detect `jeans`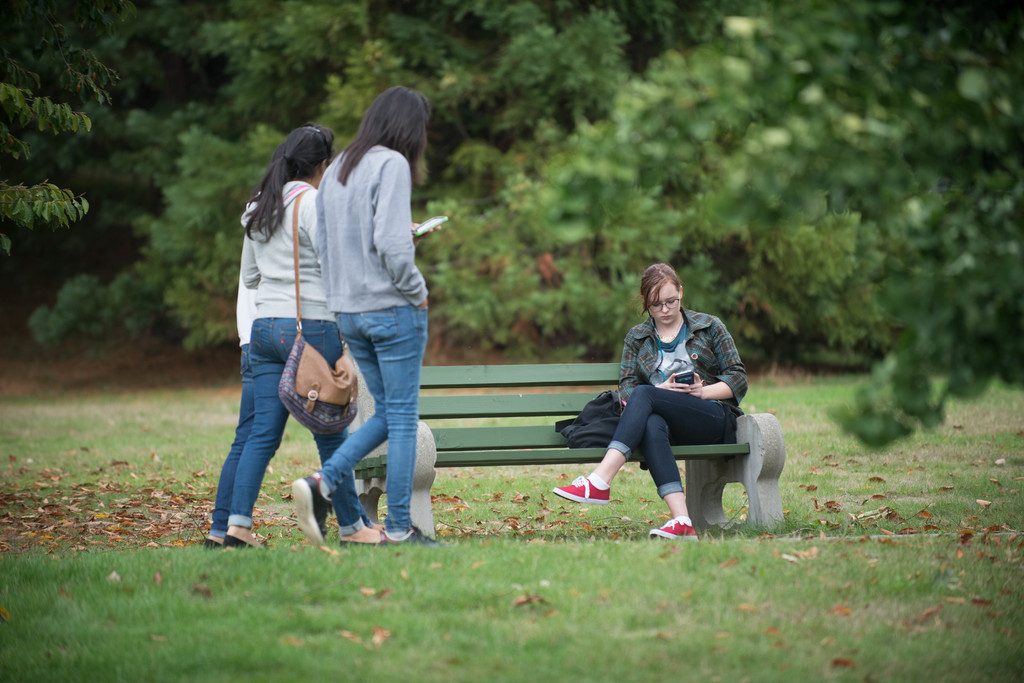
detection(611, 383, 726, 500)
